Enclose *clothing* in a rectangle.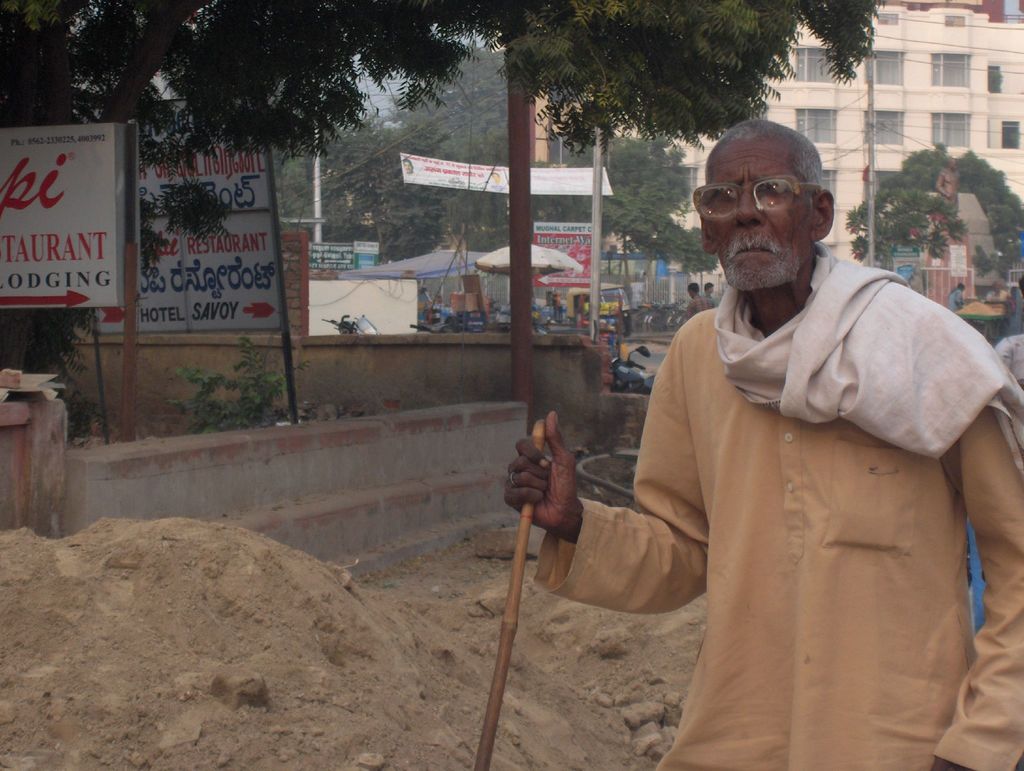
box(943, 290, 962, 311).
